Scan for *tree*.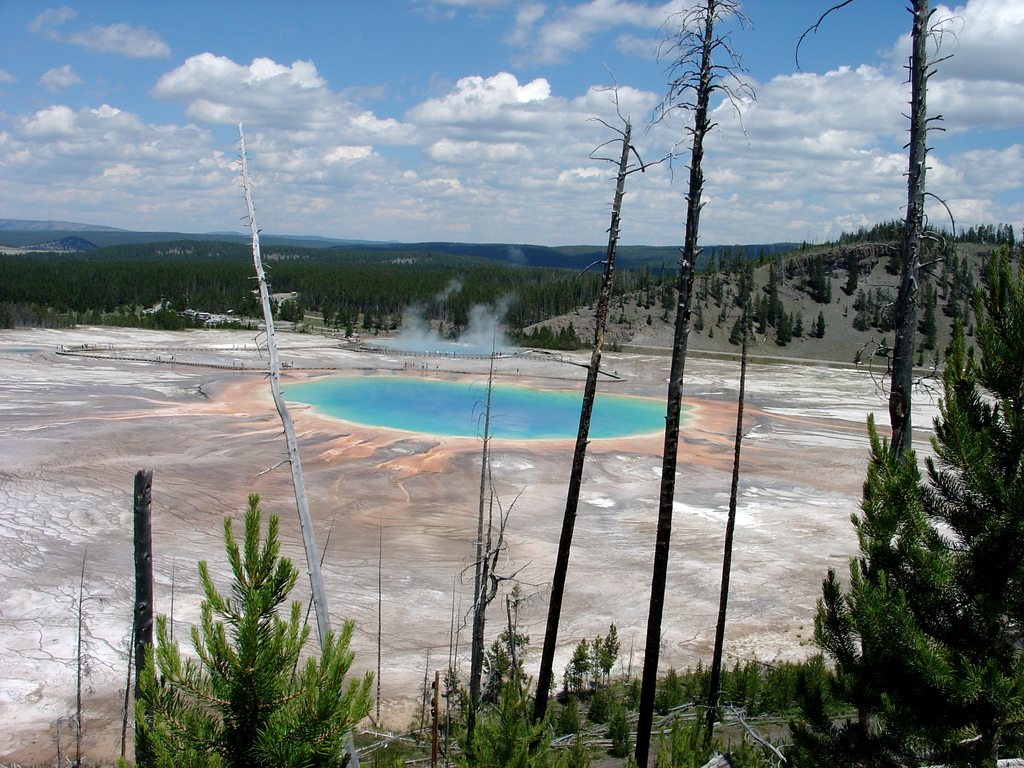
Scan result: left=121, top=491, right=379, bottom=767.
